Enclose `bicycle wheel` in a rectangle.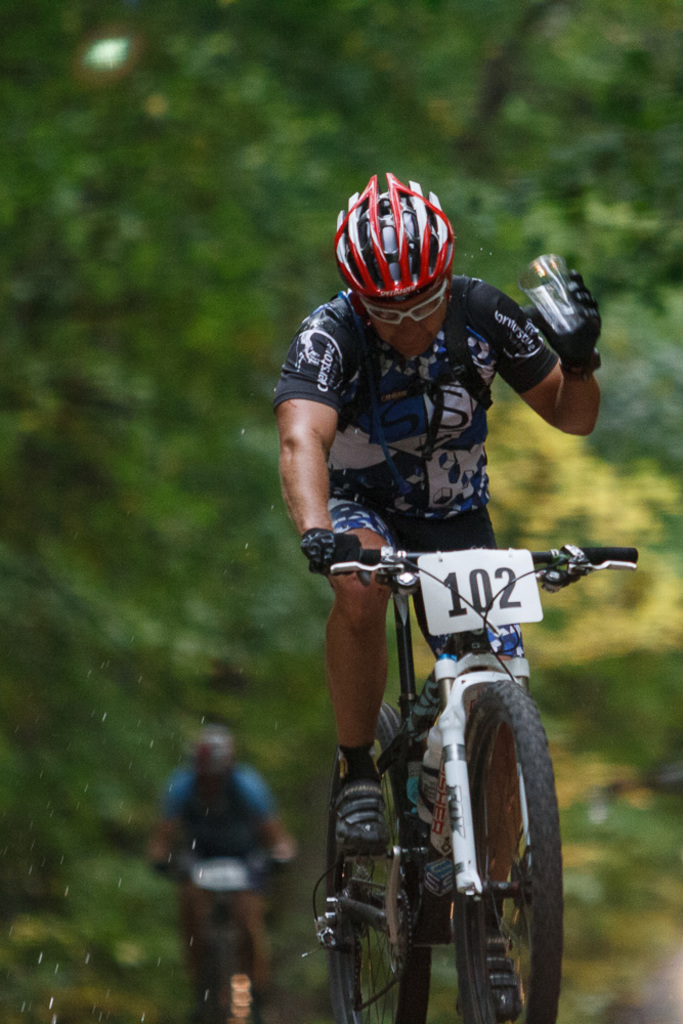
bbox(325, 693, 431, 1023).
